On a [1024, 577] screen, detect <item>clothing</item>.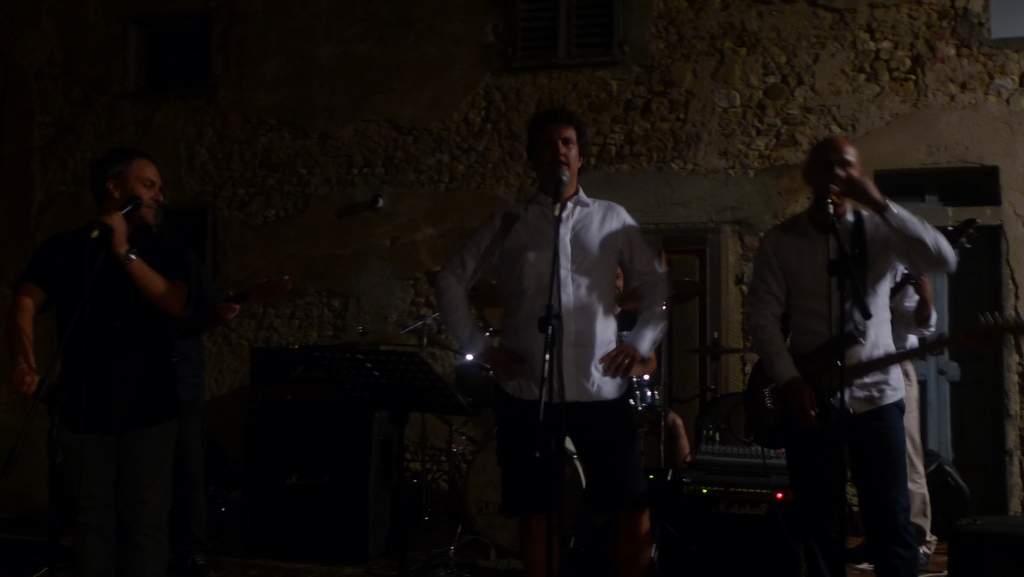
bbox=(6, 213, 197, 421).
